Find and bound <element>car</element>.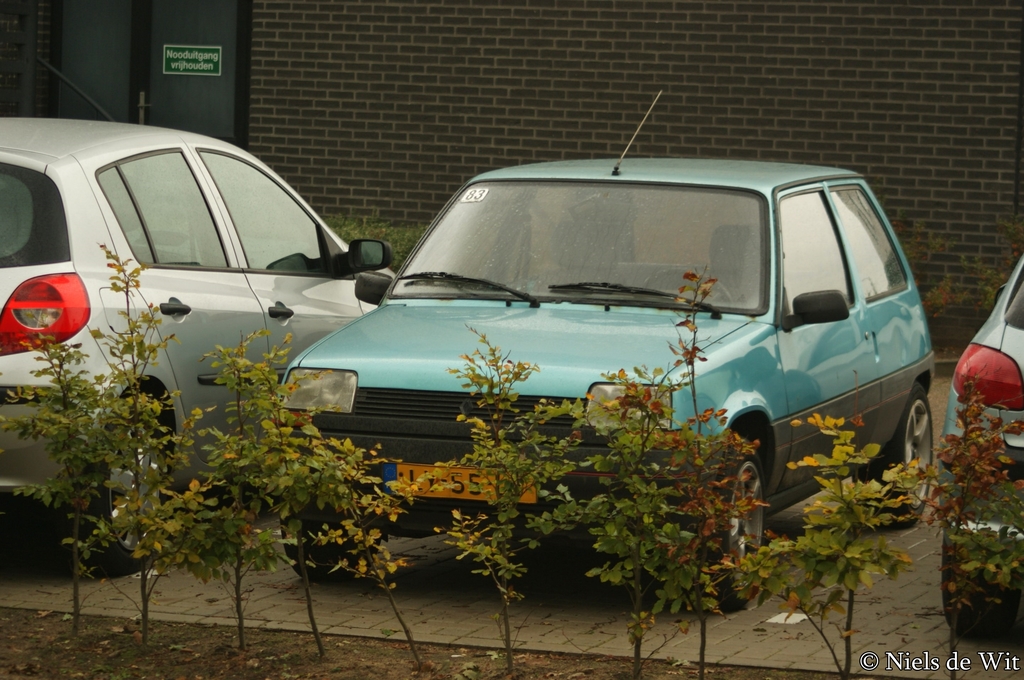
Bound: <bbox>263, 89, 943, 629</bbox>.
